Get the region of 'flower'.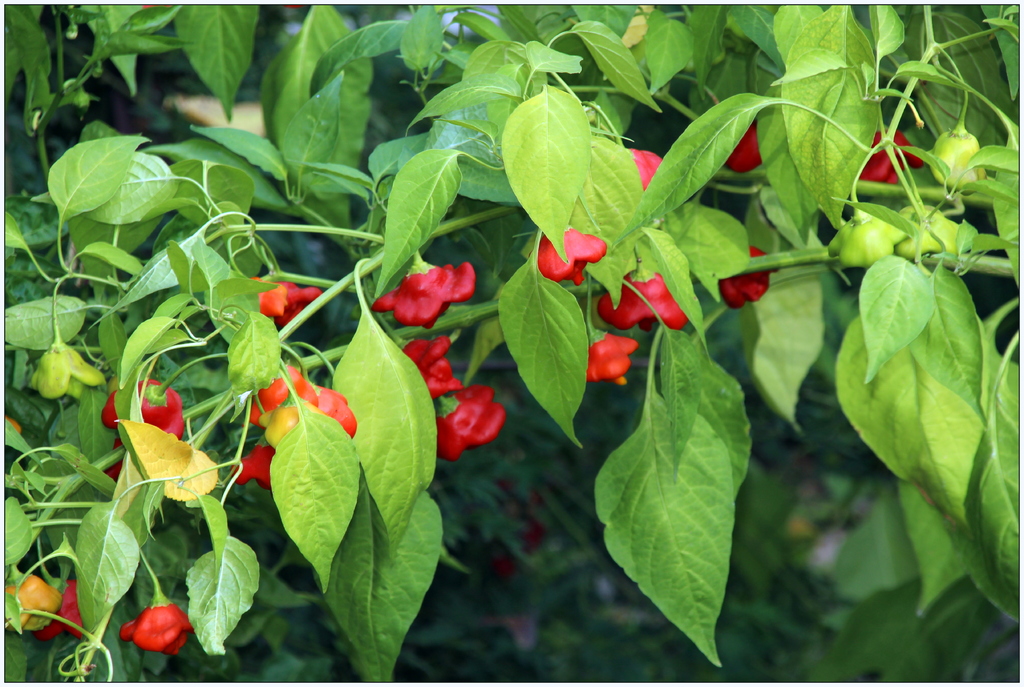
(588,323,637,385).
